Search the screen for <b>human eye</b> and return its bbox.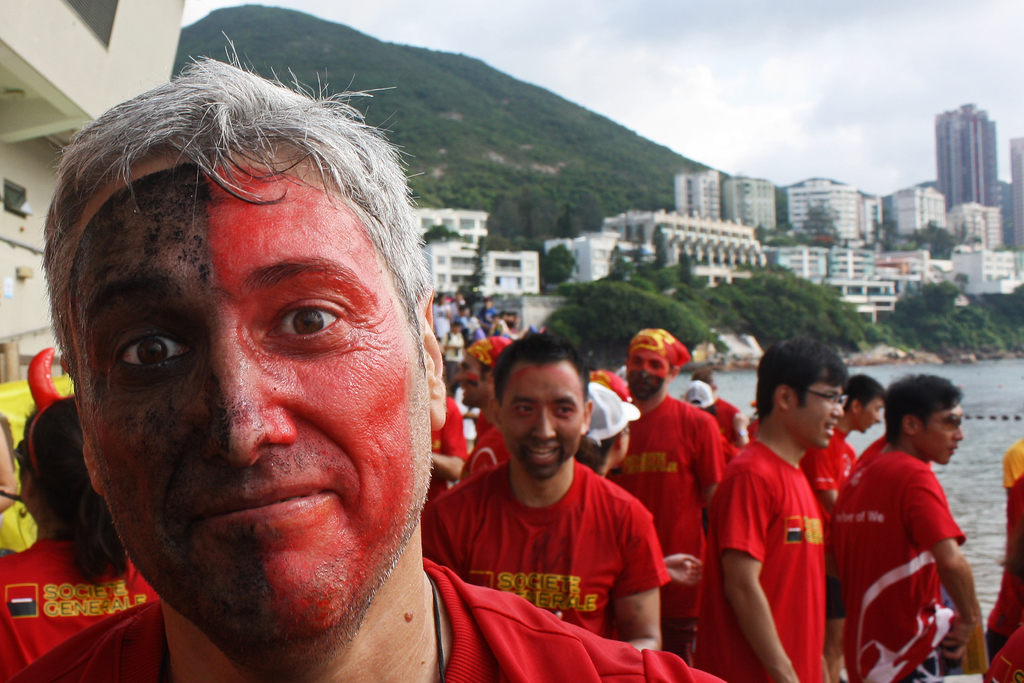
Found: Rect(551, 403, 577, 421).
